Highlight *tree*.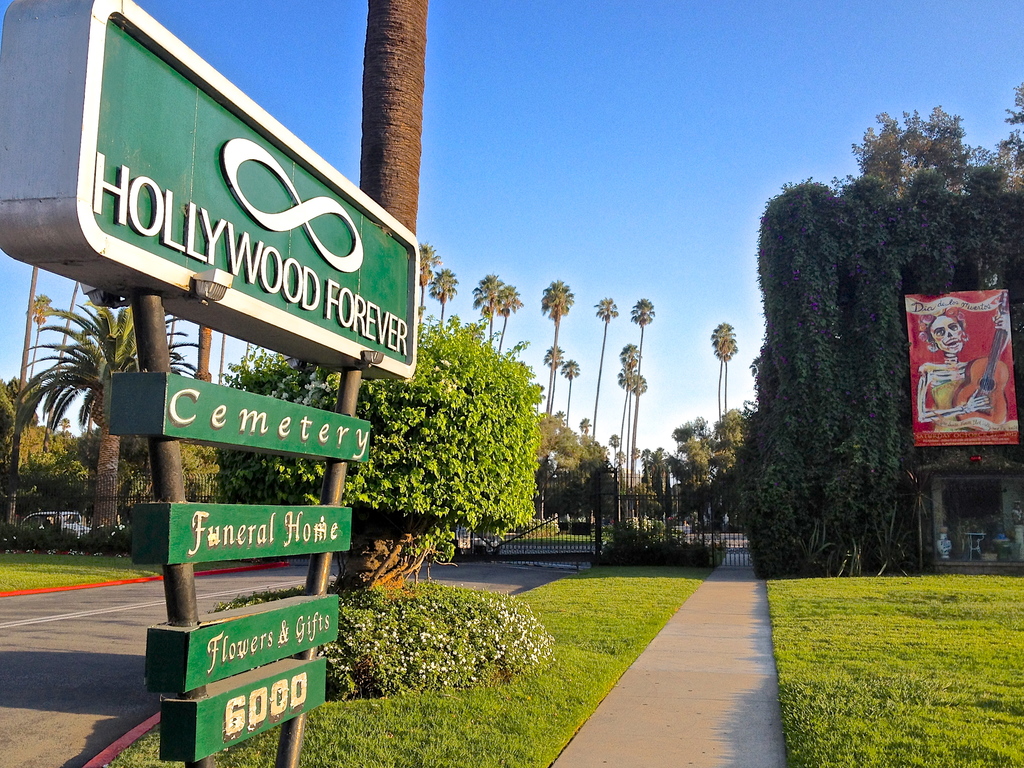
Highlighted region: box=[616, 371, 635, 456].
